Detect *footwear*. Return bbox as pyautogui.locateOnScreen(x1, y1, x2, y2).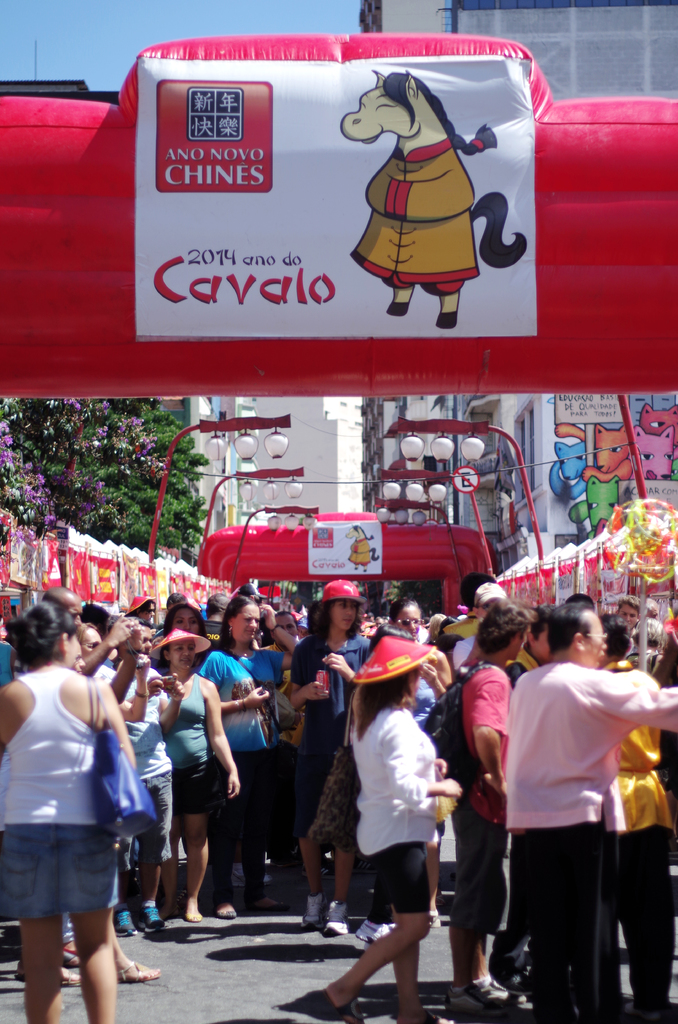
pyautogui.locateOnScreen(249, 901, 289, 914).
